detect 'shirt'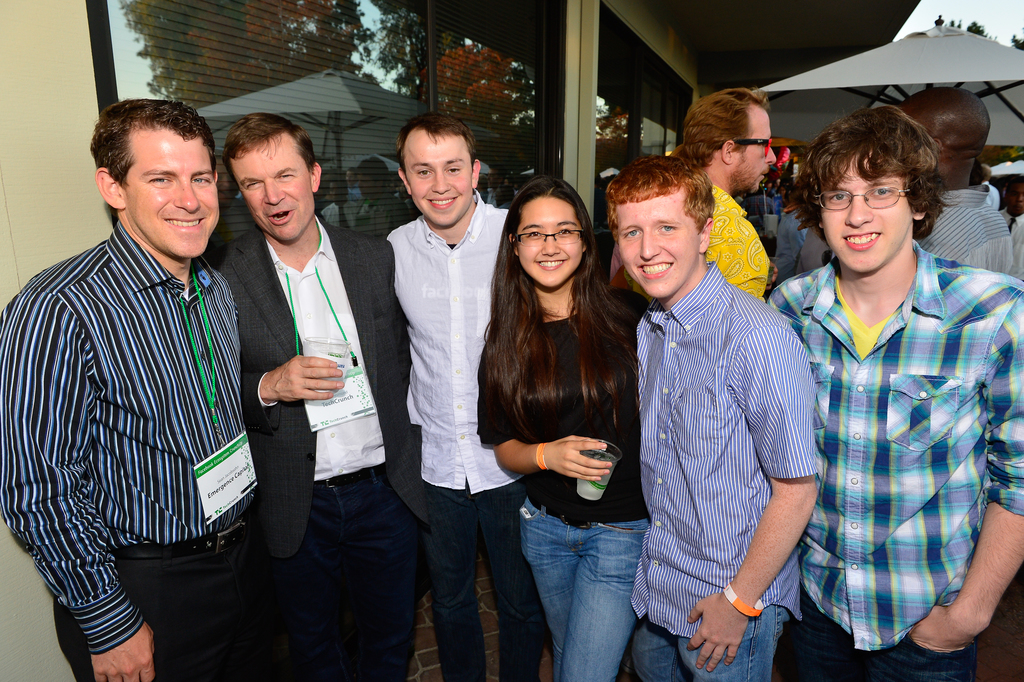
[x1=0, y1=216, x2=233, y2=657]
